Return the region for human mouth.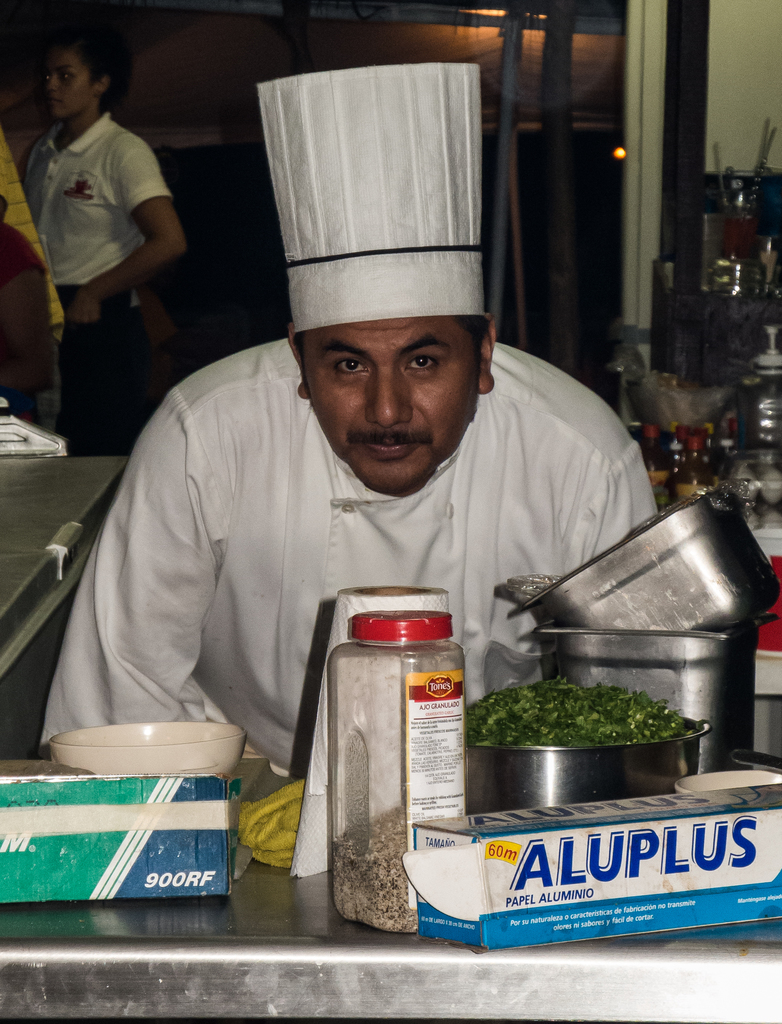
BBox(44, 93, 64, 109).
